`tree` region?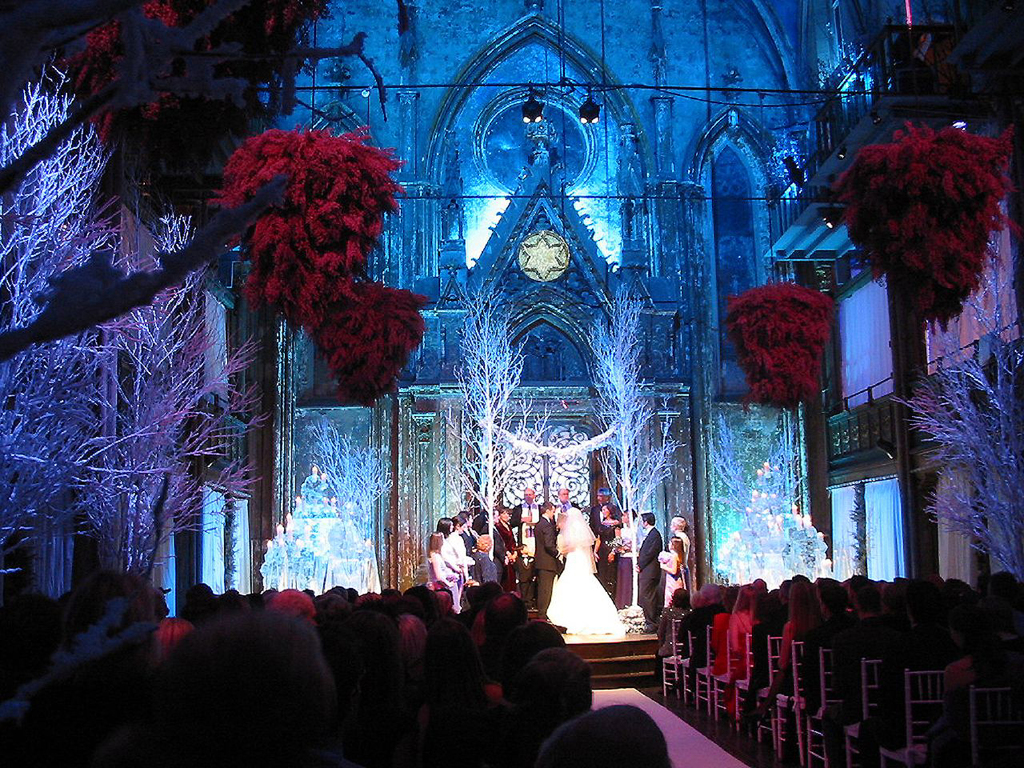
87 214 263 586
